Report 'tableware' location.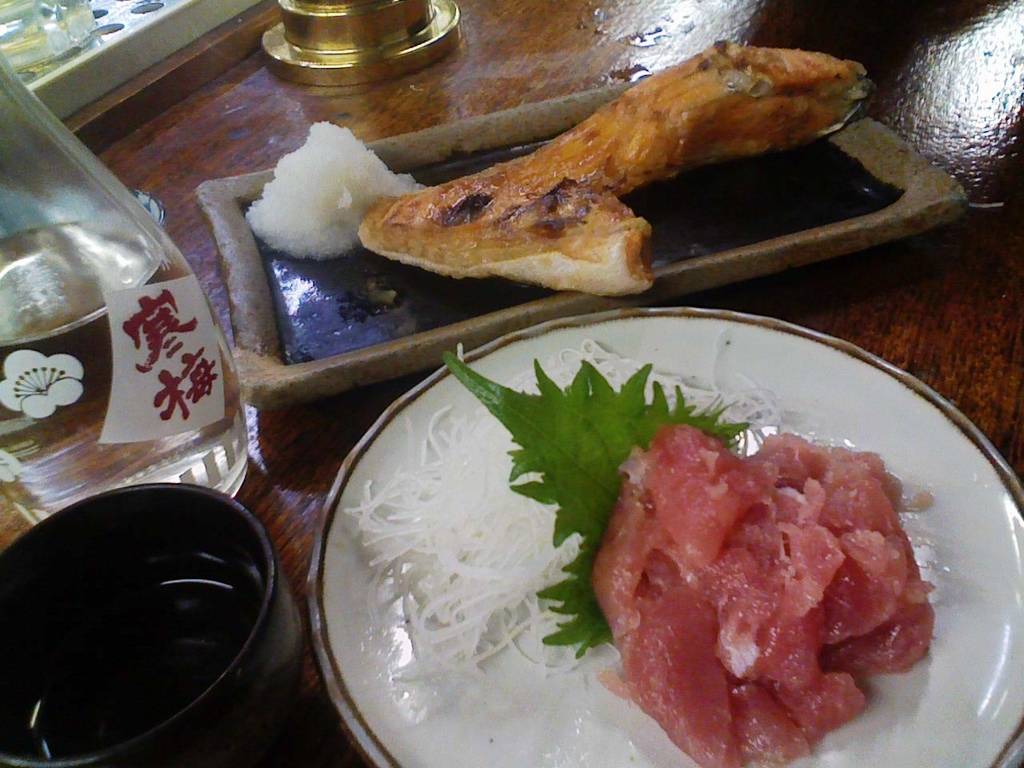
Report: (237, 297, 1023, 767).
